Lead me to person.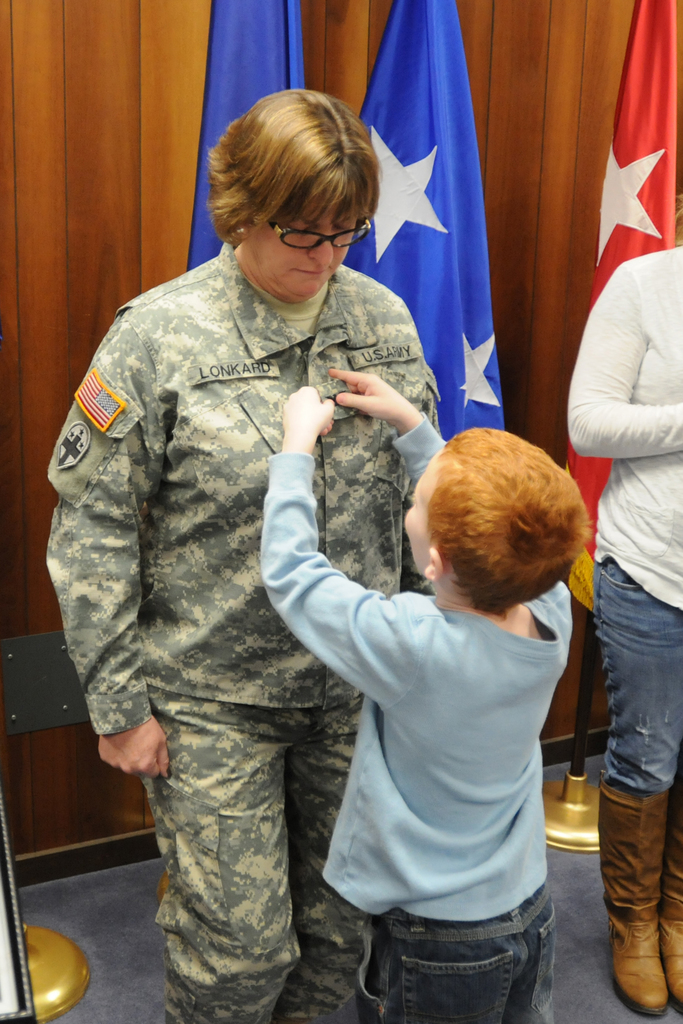
Lead to box=[40, 77, 451, 1022].
